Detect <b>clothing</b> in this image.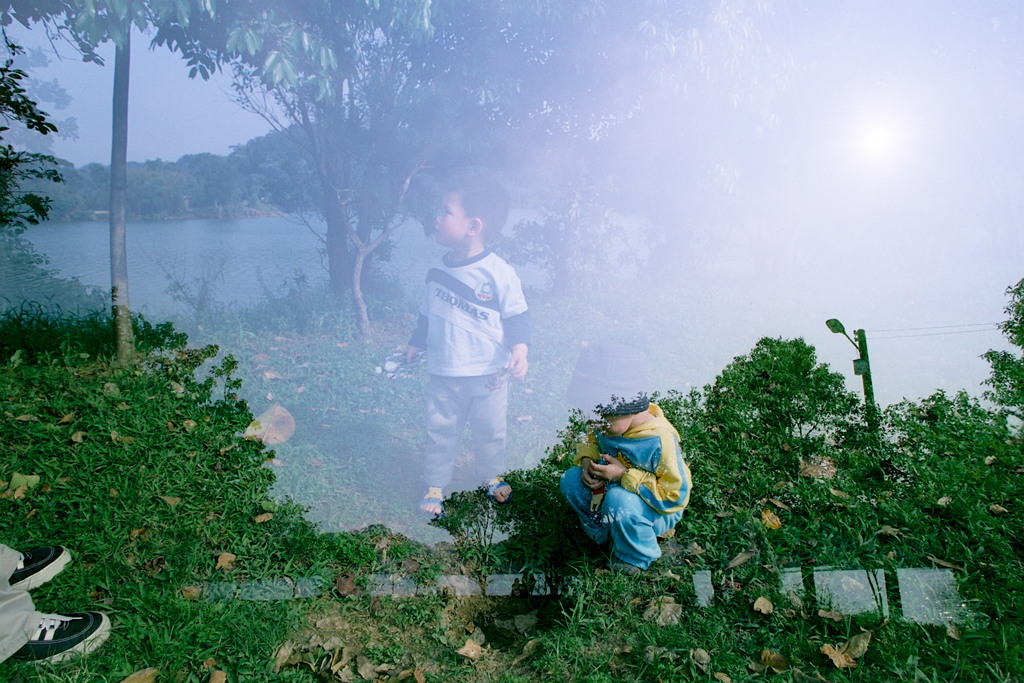
Detection: 559, 399, 703, 575.
